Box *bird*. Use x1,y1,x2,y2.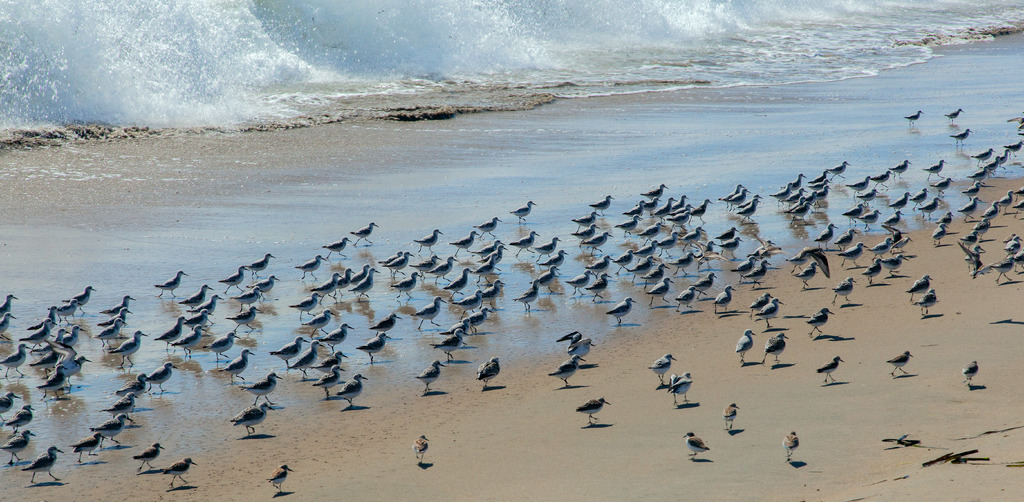
960,359,979,387.
